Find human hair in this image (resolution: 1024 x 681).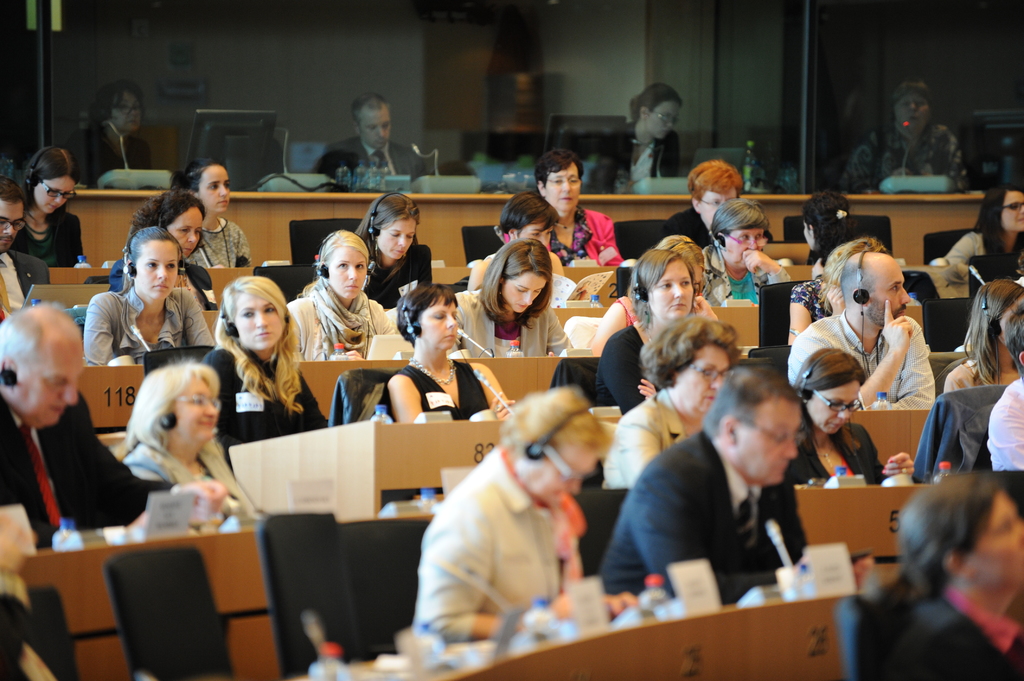
(x1=960, y1=277, x2=1023, y2=385).
